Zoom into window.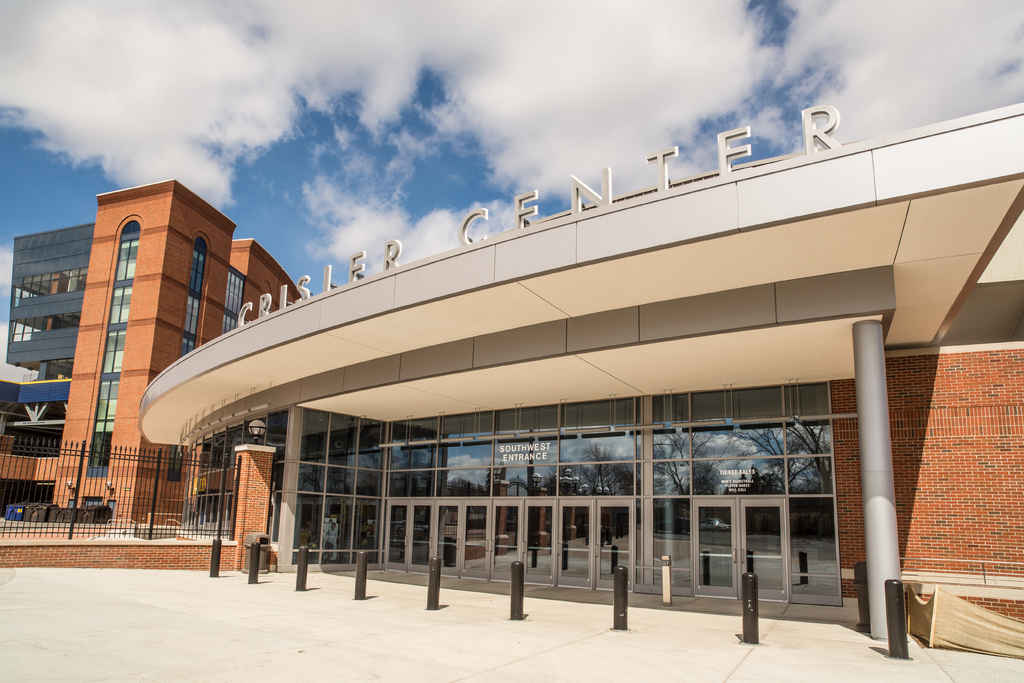
Zoom target: (left=216, top=318, right=238, bottom=334).
